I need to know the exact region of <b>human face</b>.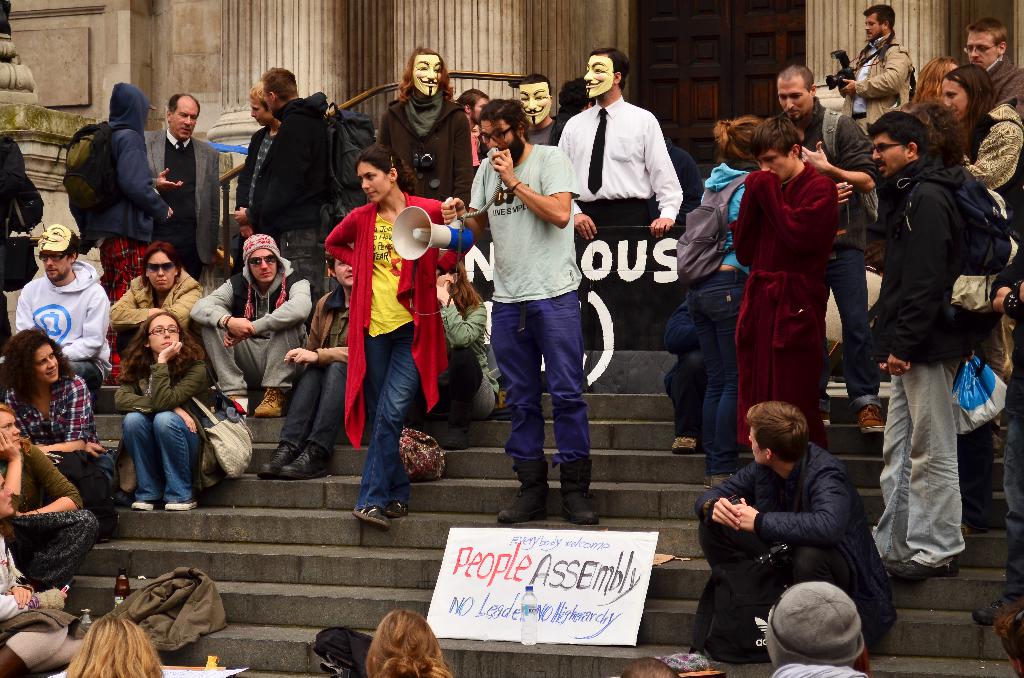
Region: <bbox>36, 342, 62, 383</bbox>.
